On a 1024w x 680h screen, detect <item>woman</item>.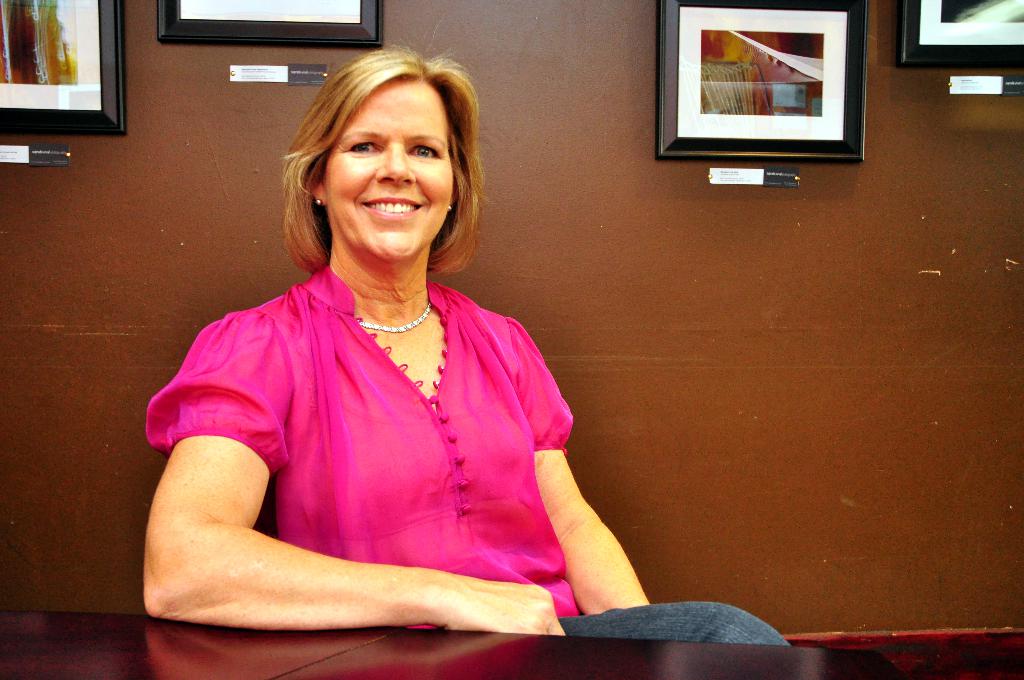
<region>116, 53, 643, 638</region>.
